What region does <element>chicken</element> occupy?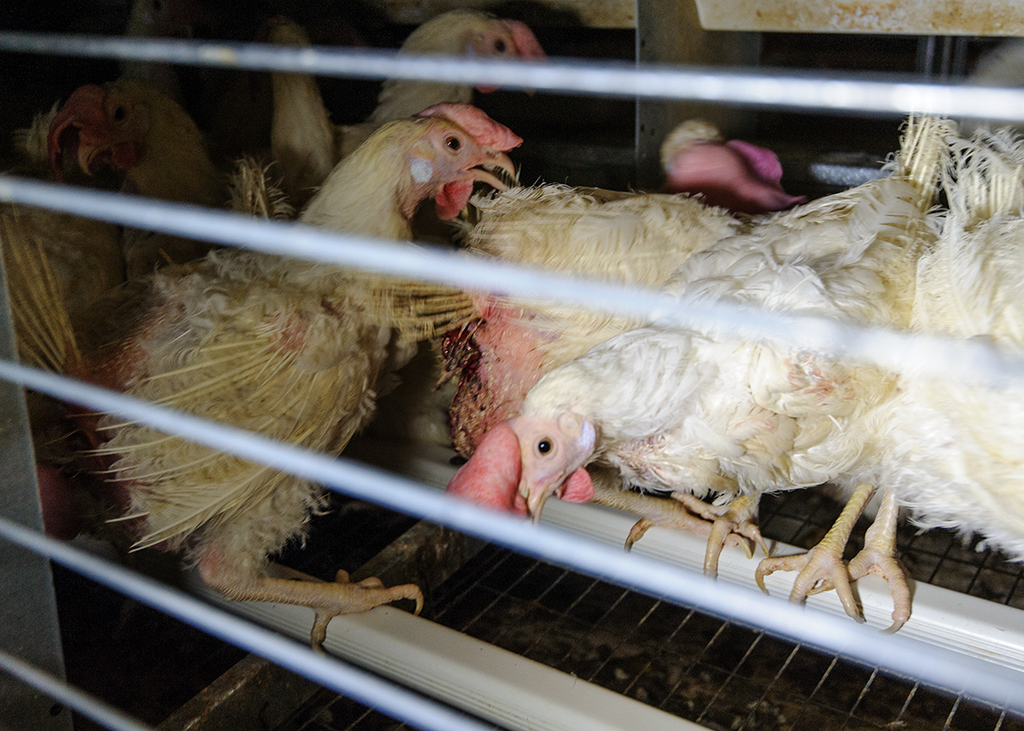
select_region(64, 98, 531, 668).
